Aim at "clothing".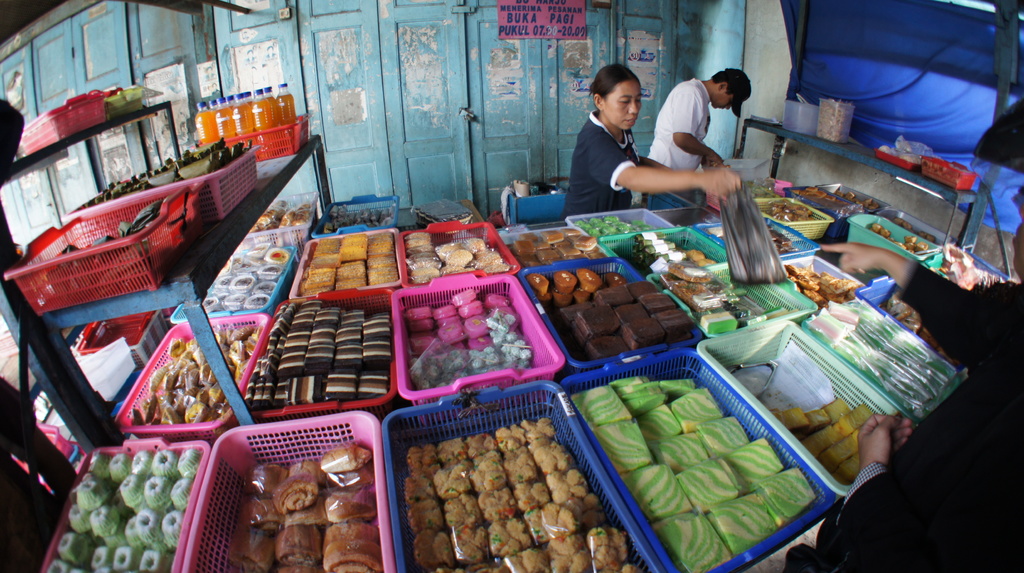
Aimed at 564 104 653 208.
